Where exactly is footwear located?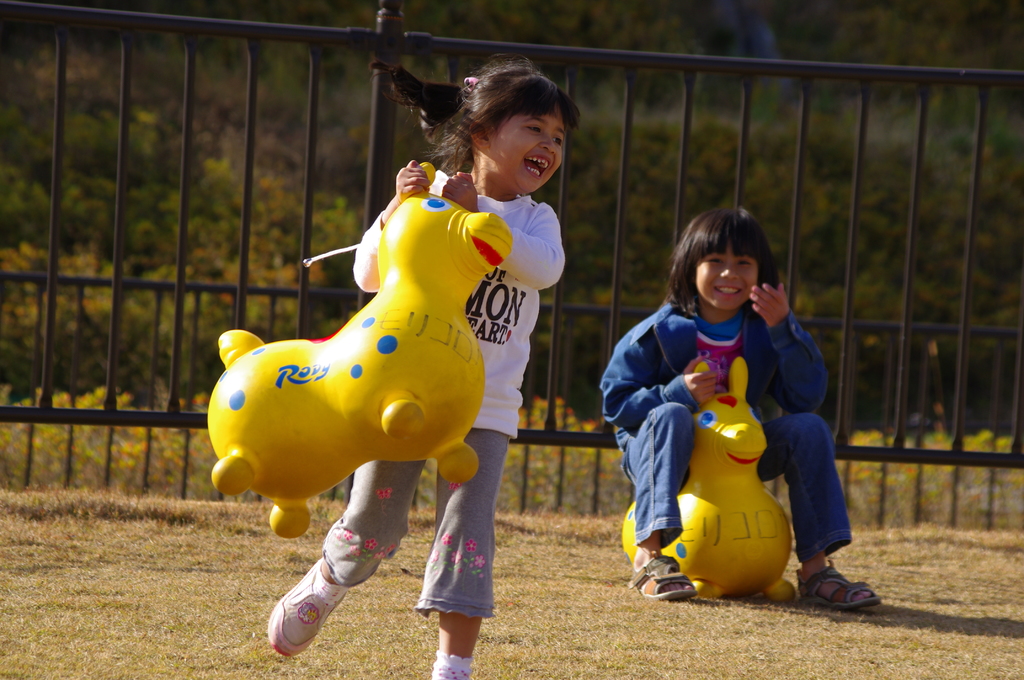
Its bounding box is {"left": 808, "top": 555, "right": 883, "bottom": 620}.
